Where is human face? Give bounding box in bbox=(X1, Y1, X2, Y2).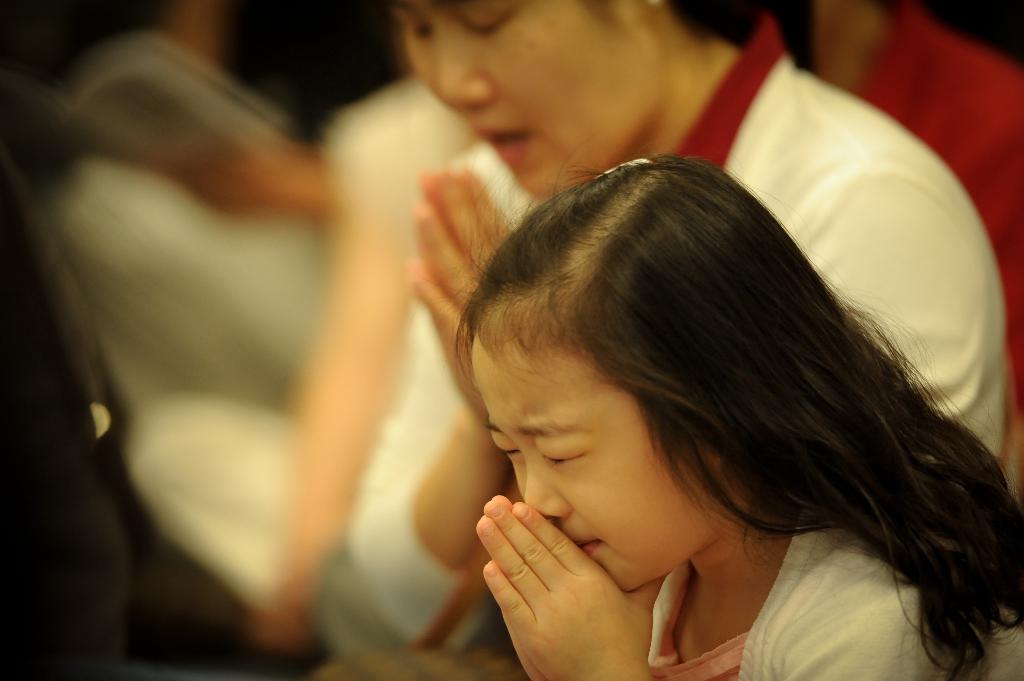
bbox=(469, 330, 737, 592).
